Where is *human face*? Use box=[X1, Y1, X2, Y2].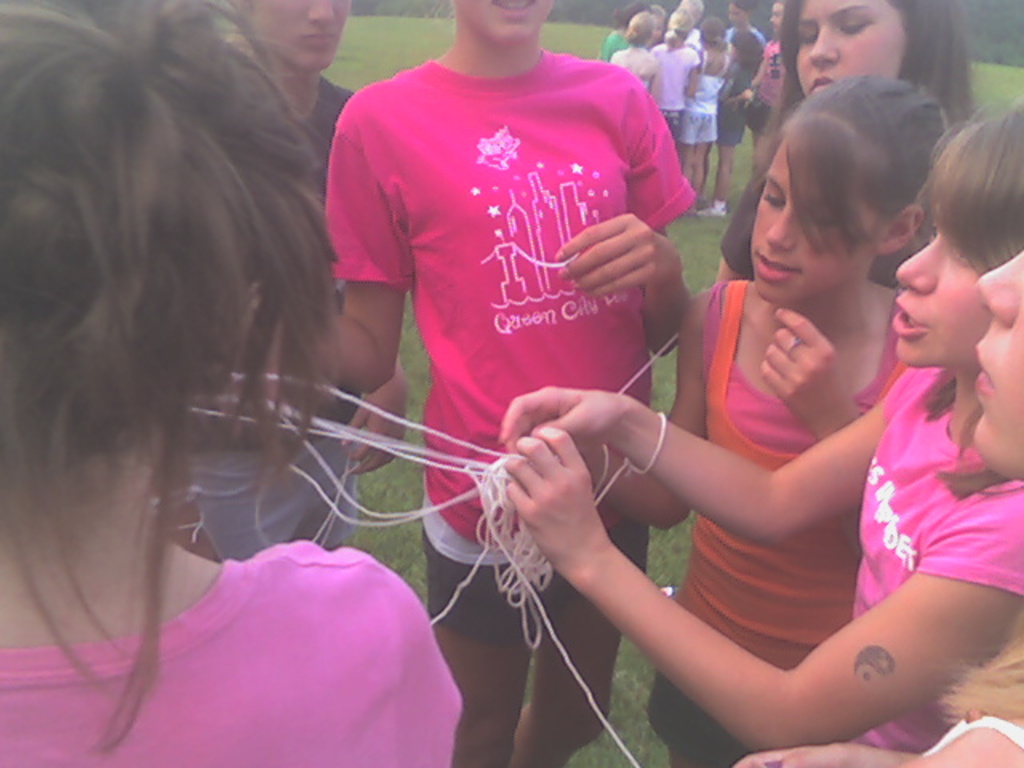
box=[754, 144, 882, 309].
